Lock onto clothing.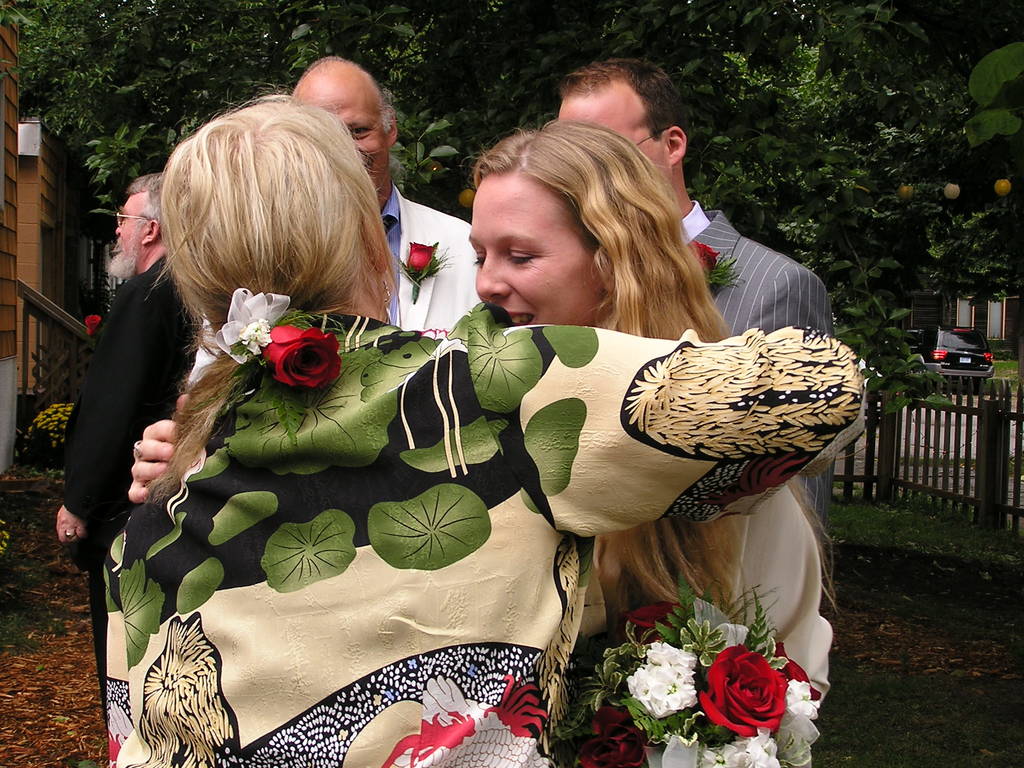
Locked: <bbox>65, 240, 205, 720</bbox>.
